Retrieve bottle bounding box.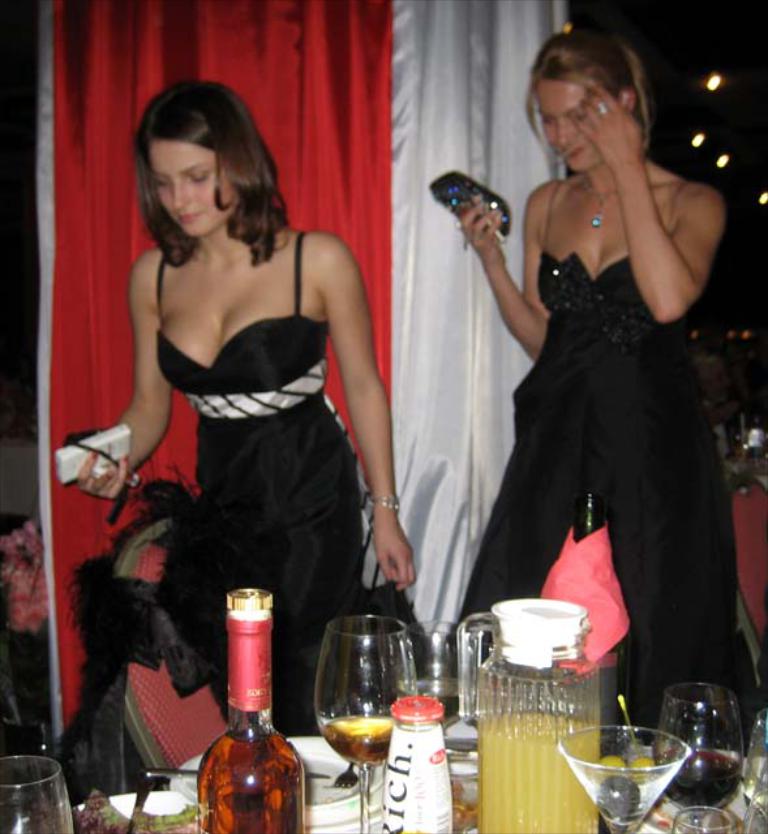
Bounding box: l=366, t=693, r=482, b=833.
